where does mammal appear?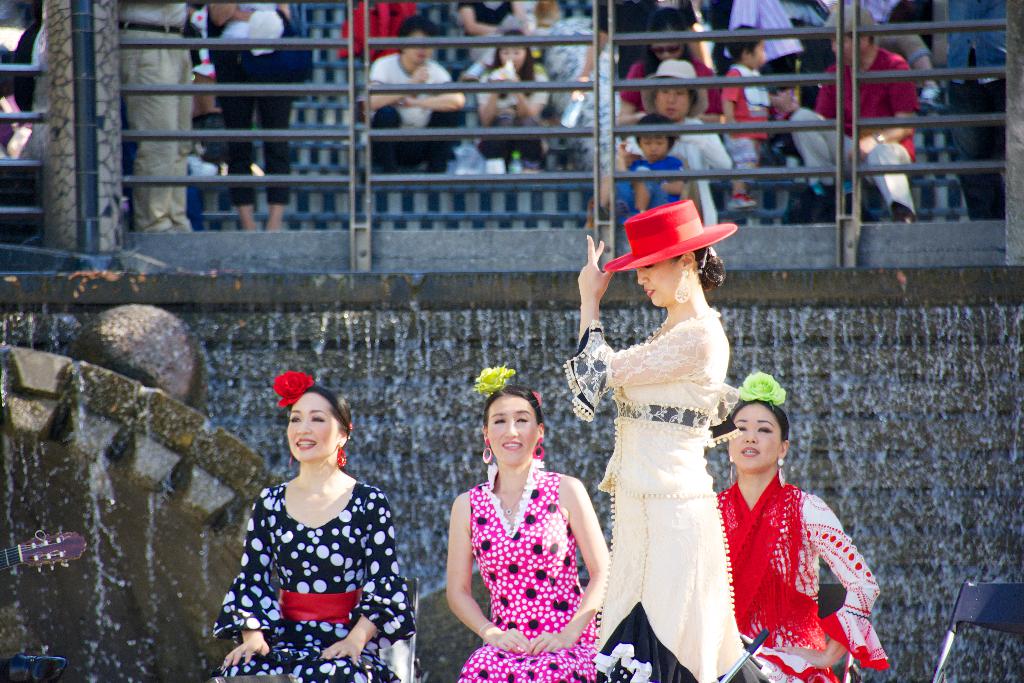
Appears at region(365, 13, 471, 179).
